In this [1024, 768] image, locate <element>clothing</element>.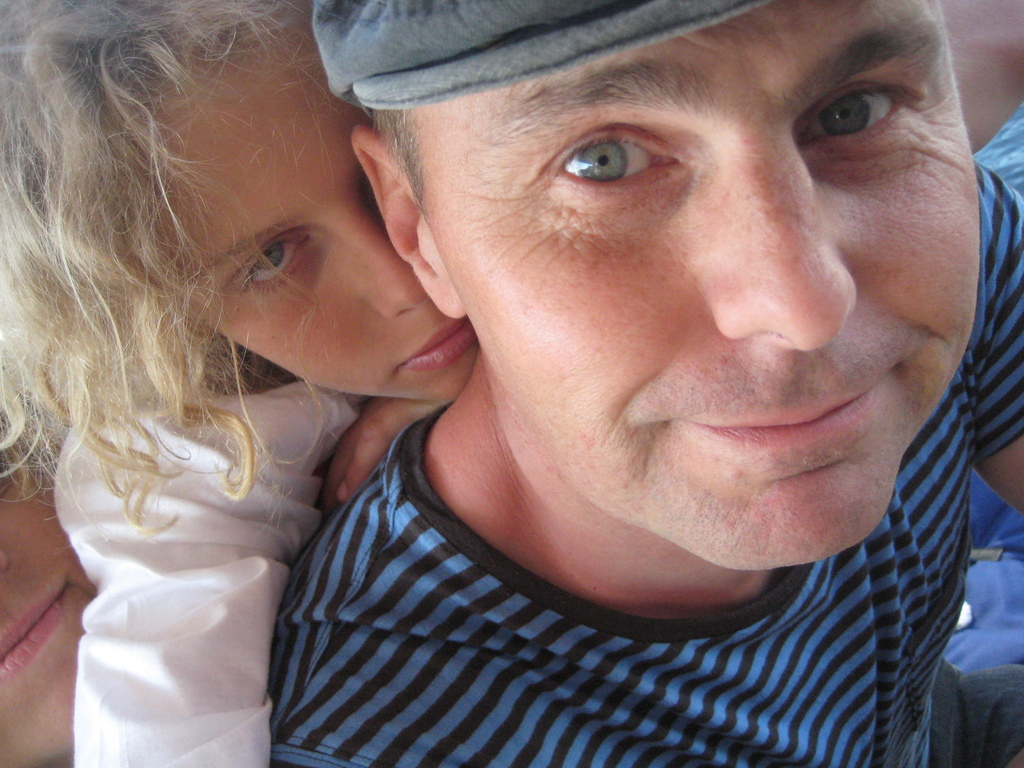
Bounding box: 56/395/369/767.
